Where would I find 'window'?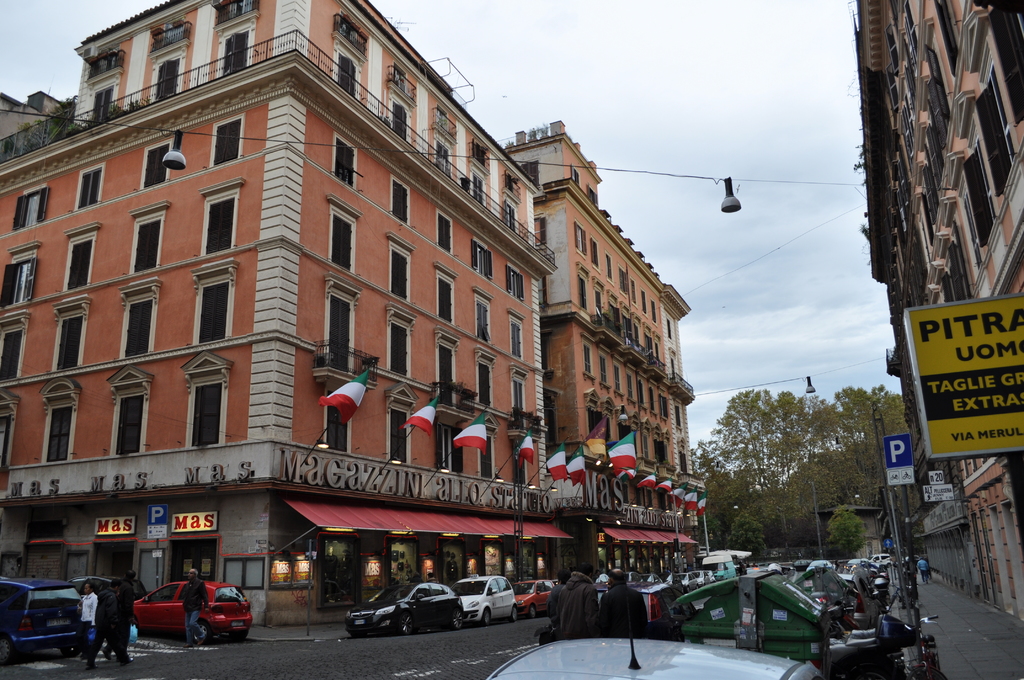
At crop(628, 366, 634, 403).
